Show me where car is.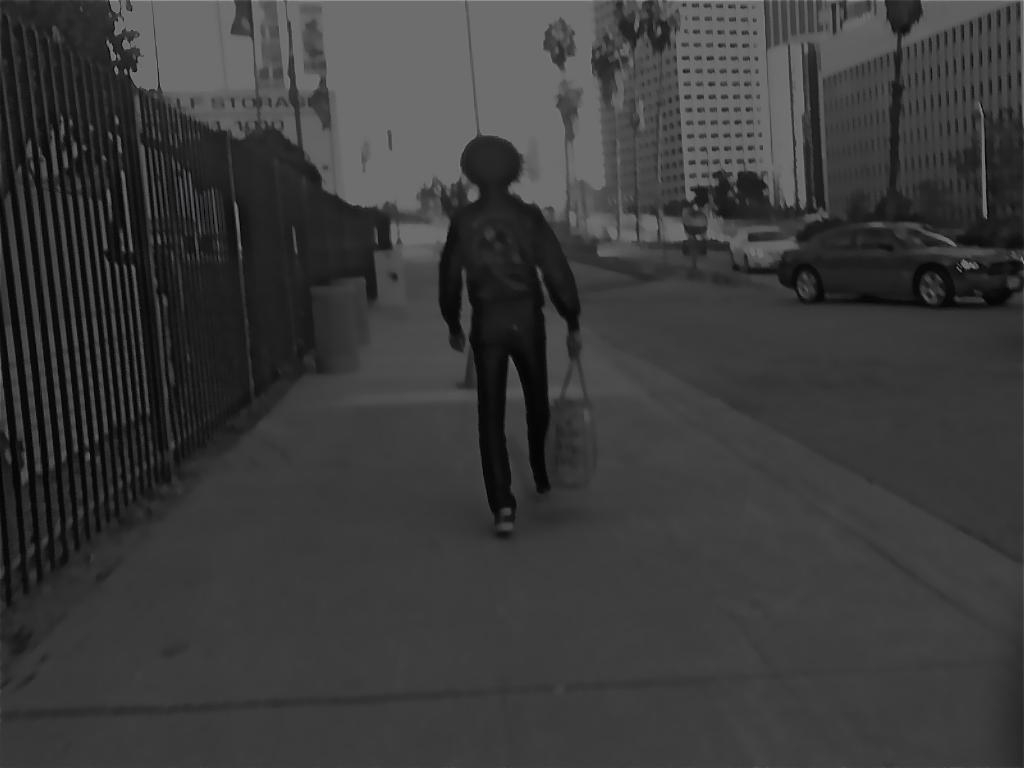
car is at 758, 200, 1006, 300.
